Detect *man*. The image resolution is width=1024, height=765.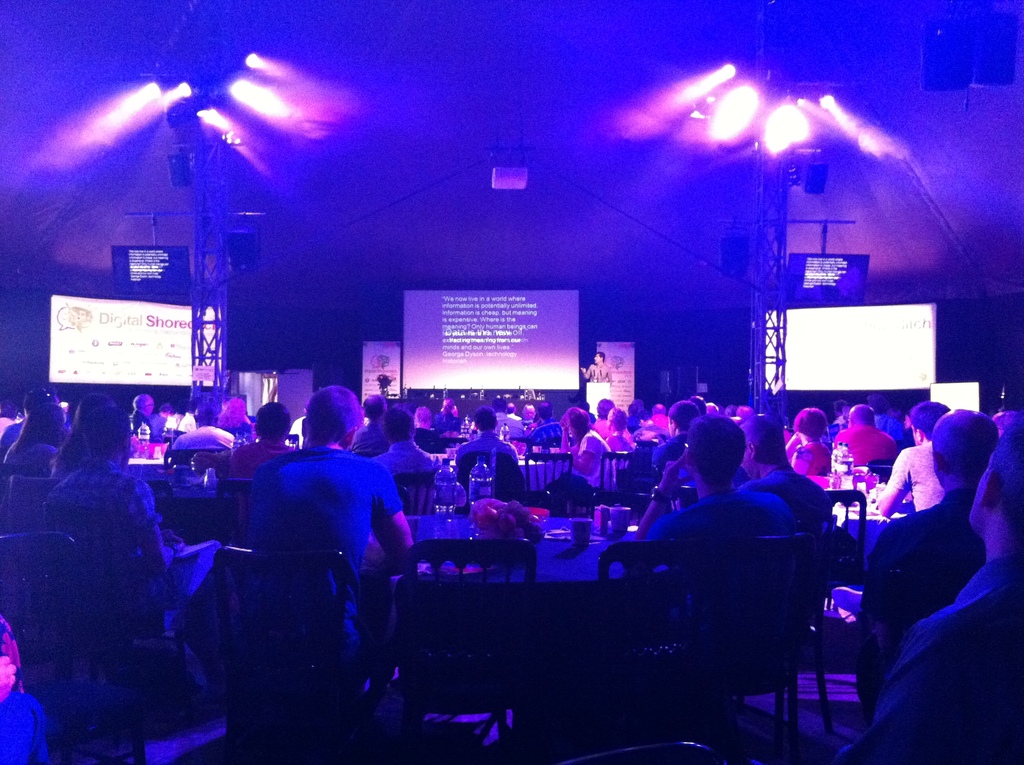
select_region(701, 401, 721, 412).
